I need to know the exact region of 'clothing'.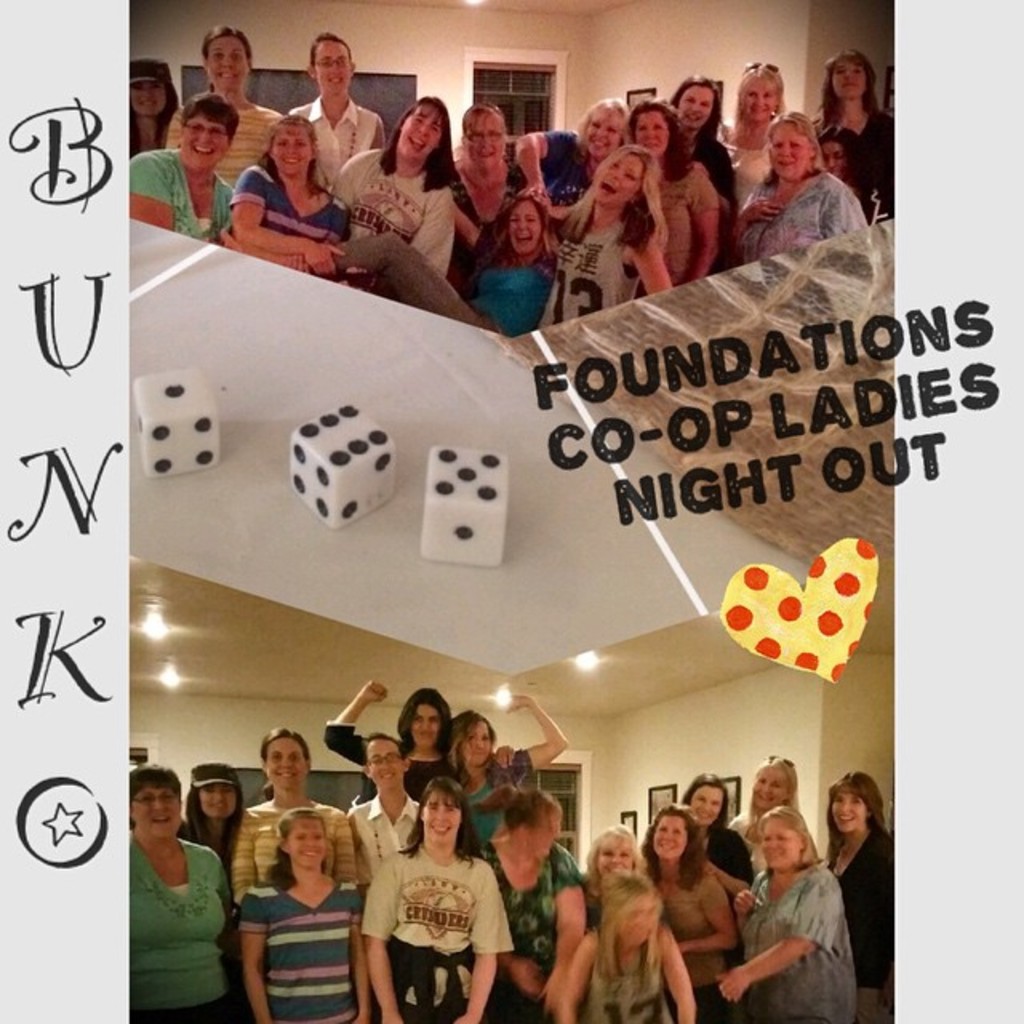
Region: {"x1": 656, "y1": 854, "x2": 733, "y2": 1022}.
